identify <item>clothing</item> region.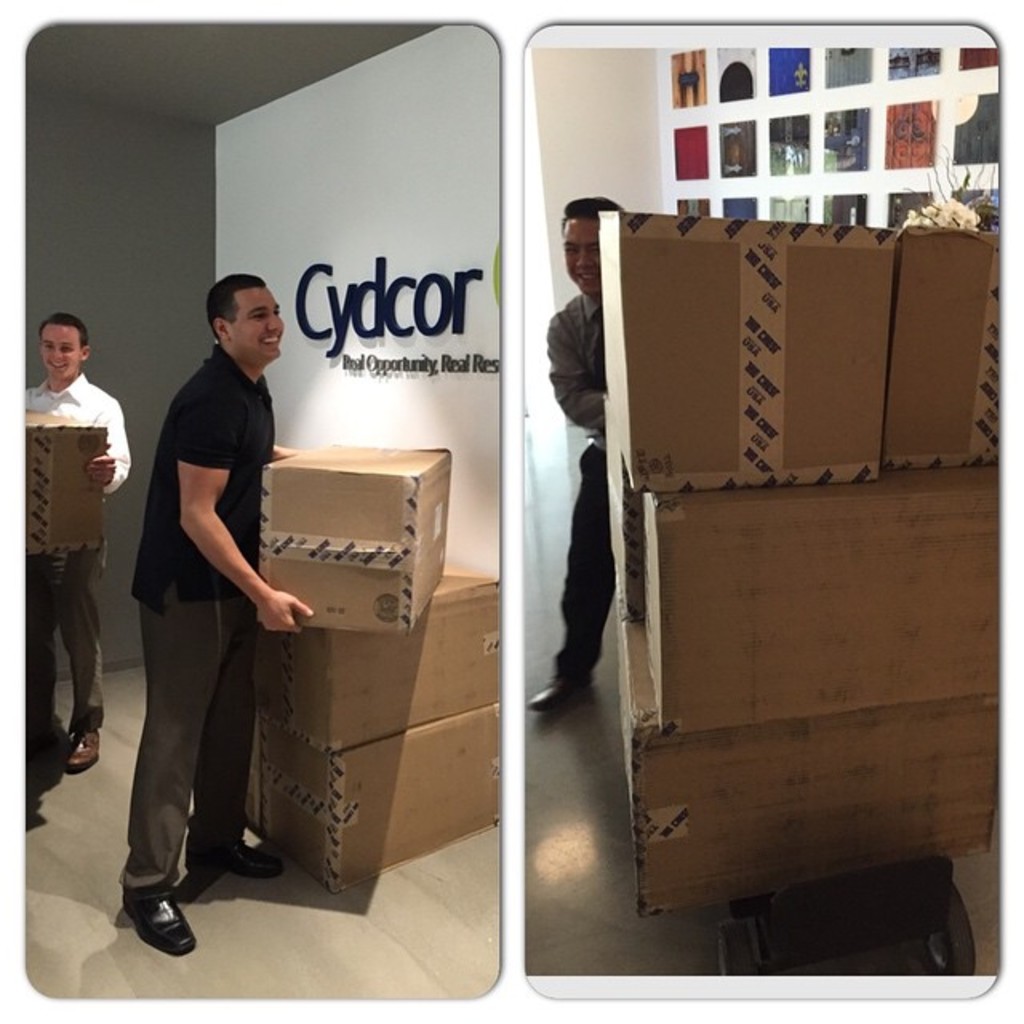
Region: box=[123, 266, 291, 898].
